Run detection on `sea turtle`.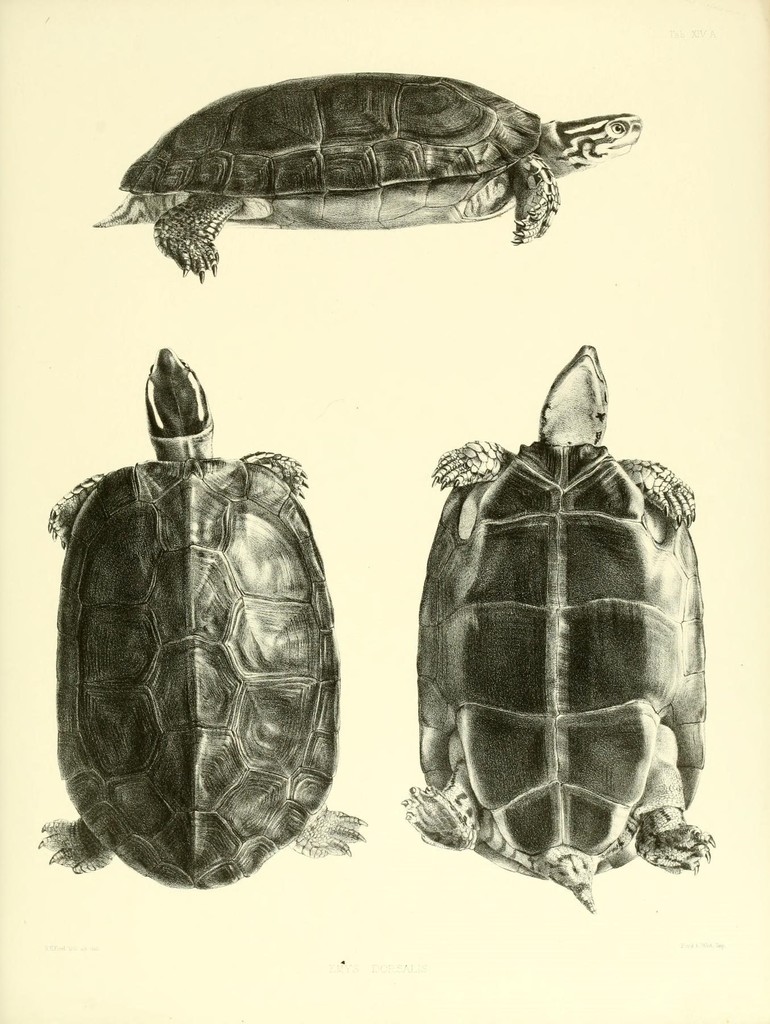
Result: (x1=87, y1=63, x2=643, y2=282).
